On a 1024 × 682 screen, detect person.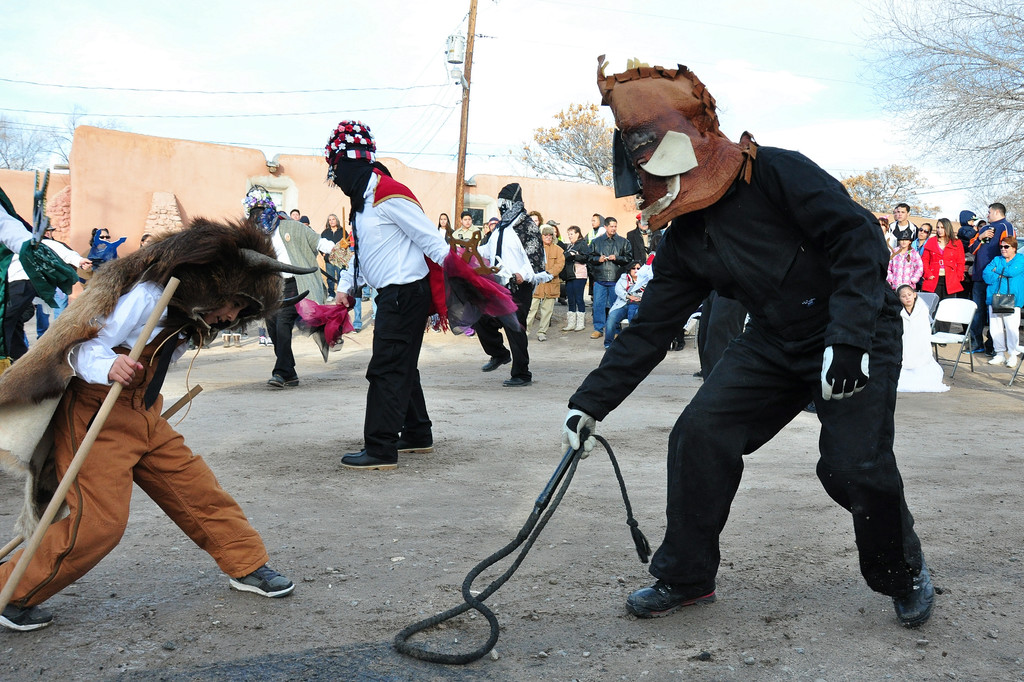
<box>580,214,617,305</box>.
